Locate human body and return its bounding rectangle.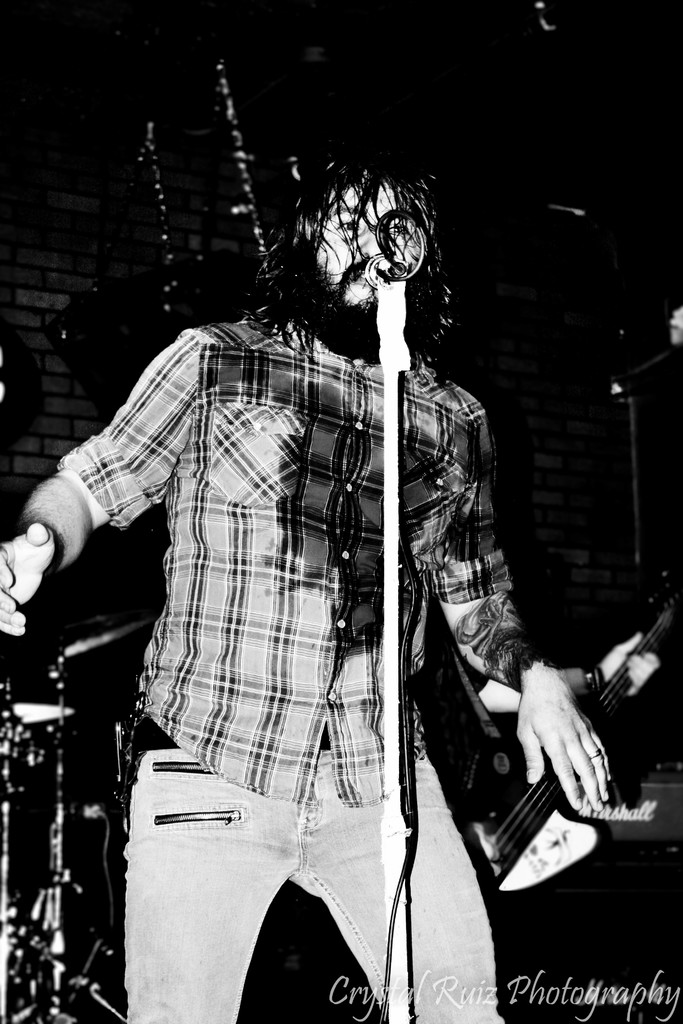
50:243:504:1020.
